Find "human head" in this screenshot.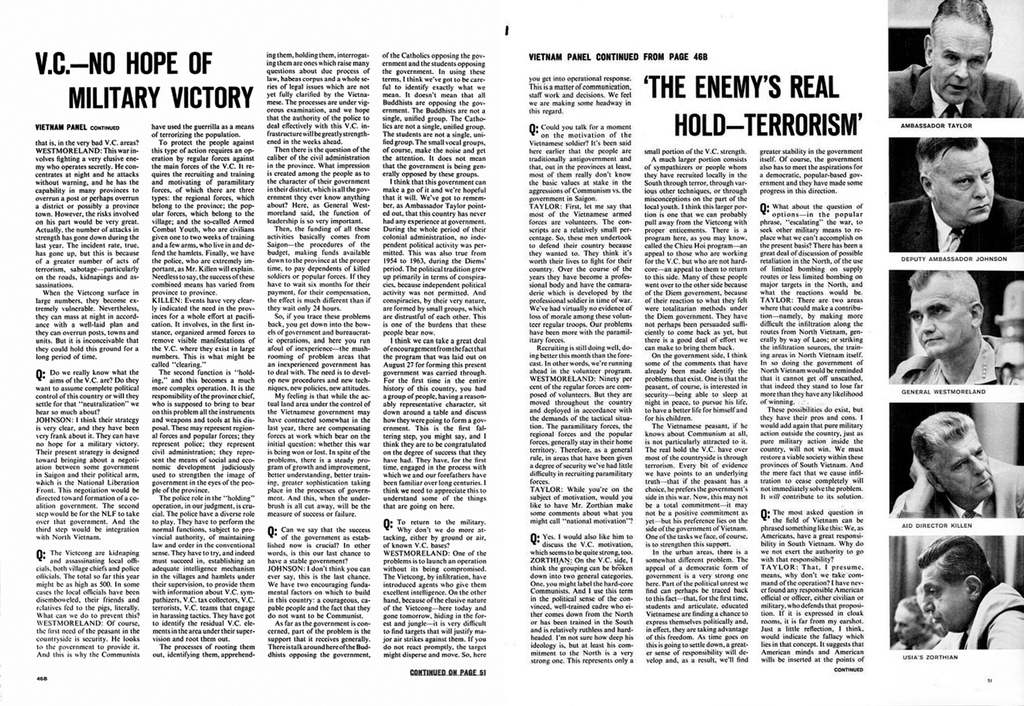
The bounding box for "human head" is [918,137,997,224].
